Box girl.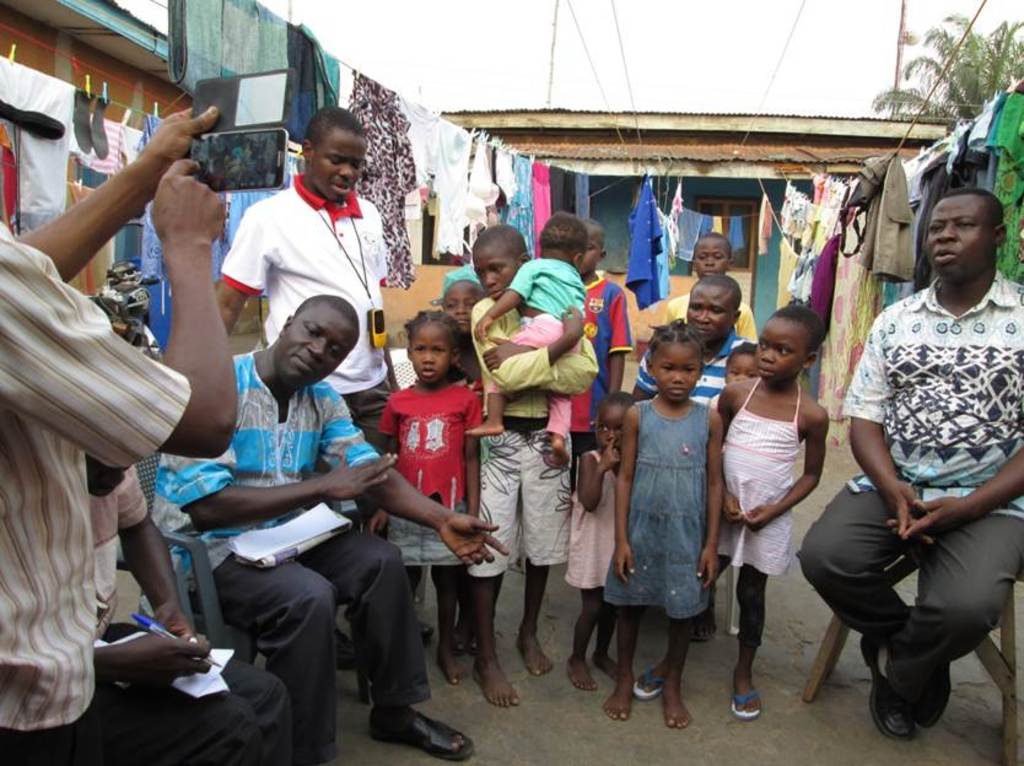
<bbox>604, 322, 724, 724</bbox>.
